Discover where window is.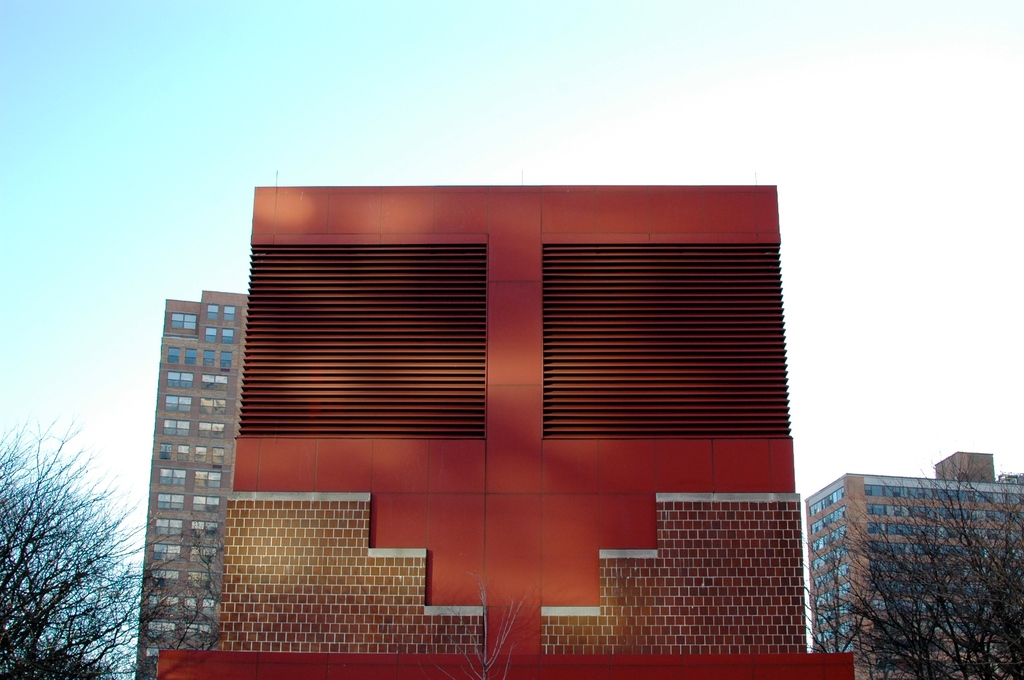
Discovered at x1=928, y1=526, x2=942, y2=539.
